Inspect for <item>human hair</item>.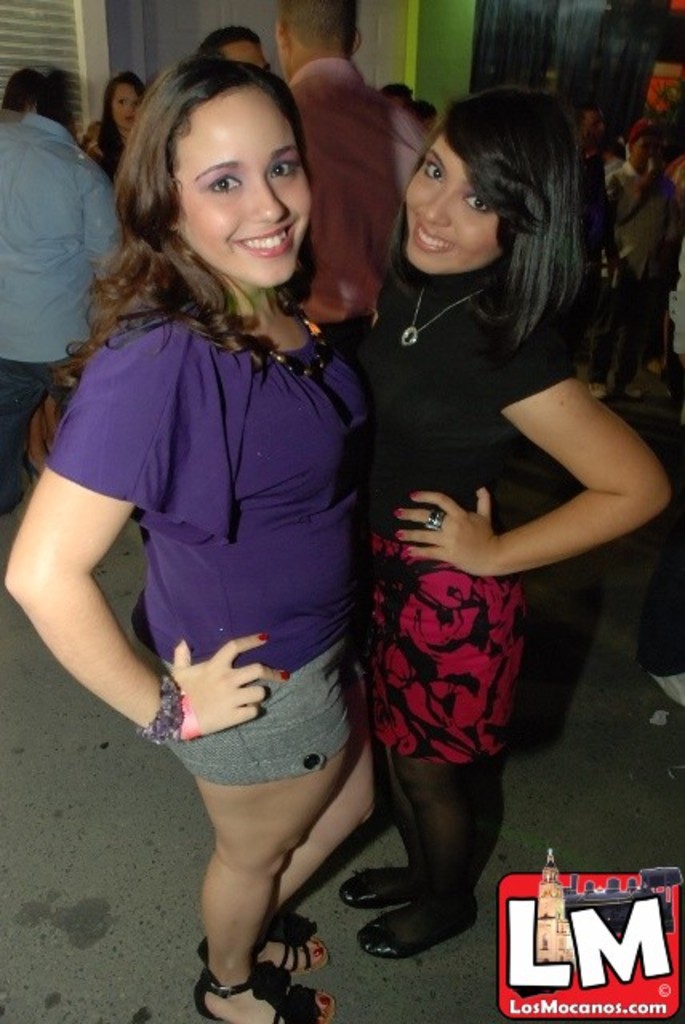
Inspection: crop(14, 53, 310, 488).
